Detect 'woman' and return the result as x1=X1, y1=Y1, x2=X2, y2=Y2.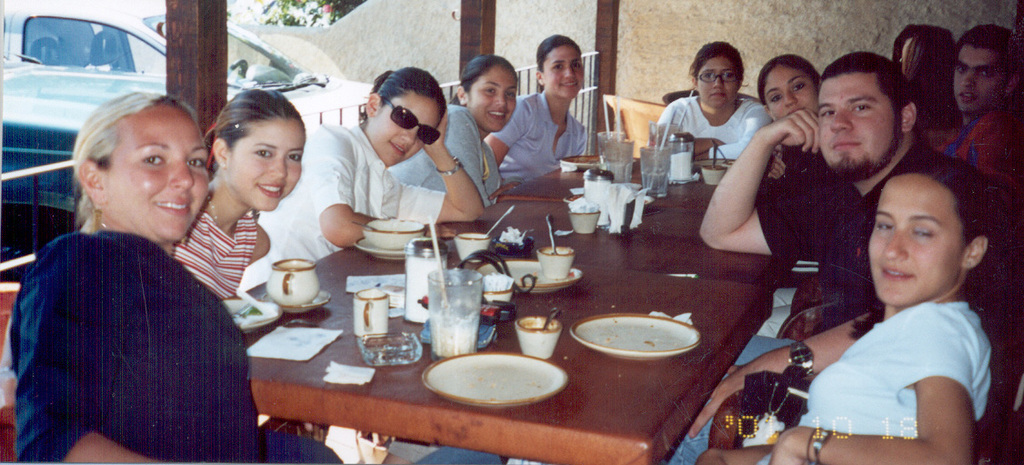
x1=758, y1=55, x2=822, y2=182.
